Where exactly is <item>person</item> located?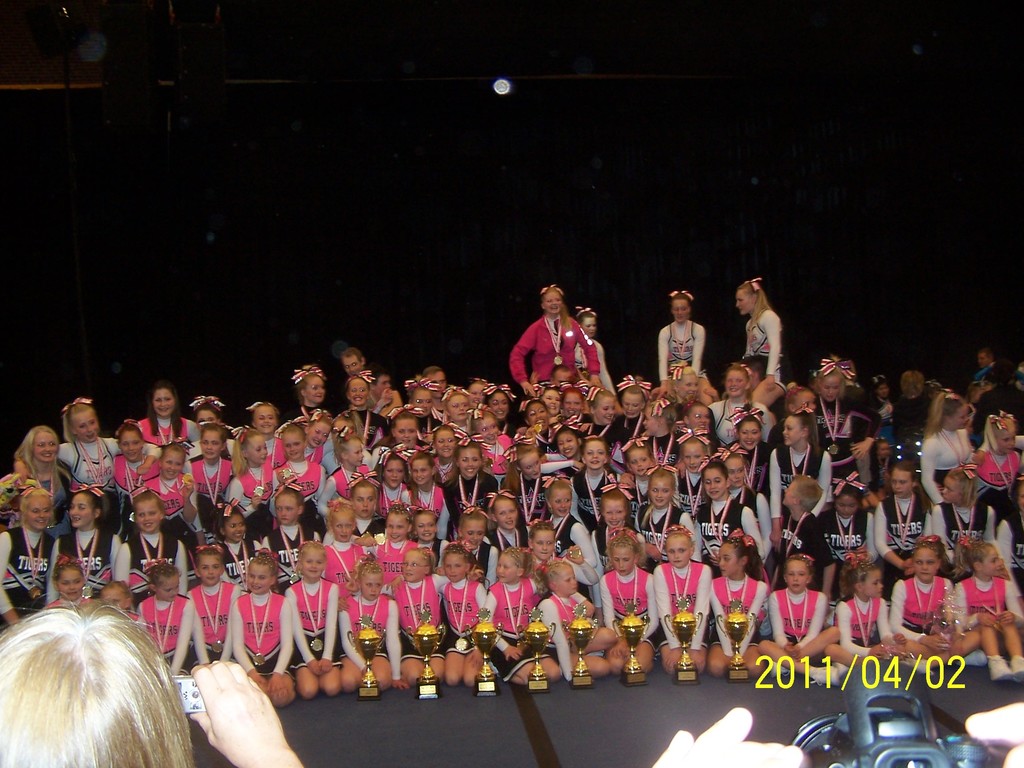
Its bounding box is [left=326, top=421, right=372, bottom=499].
